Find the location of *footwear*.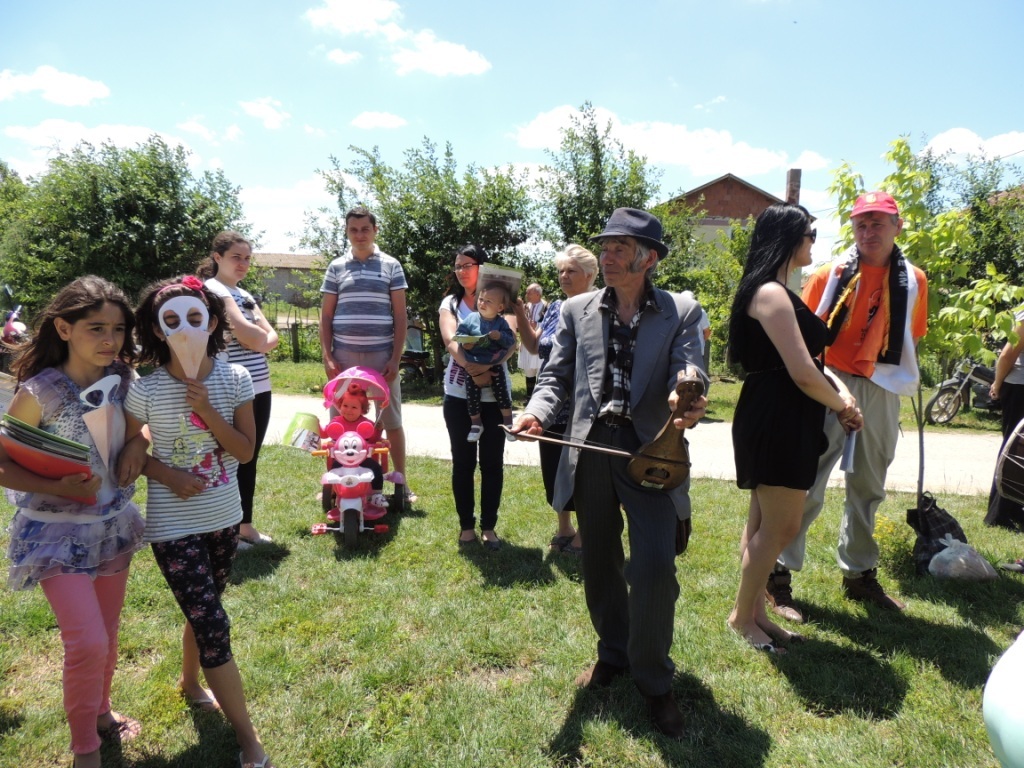
Location: <box>99,712,137,747</box>.
